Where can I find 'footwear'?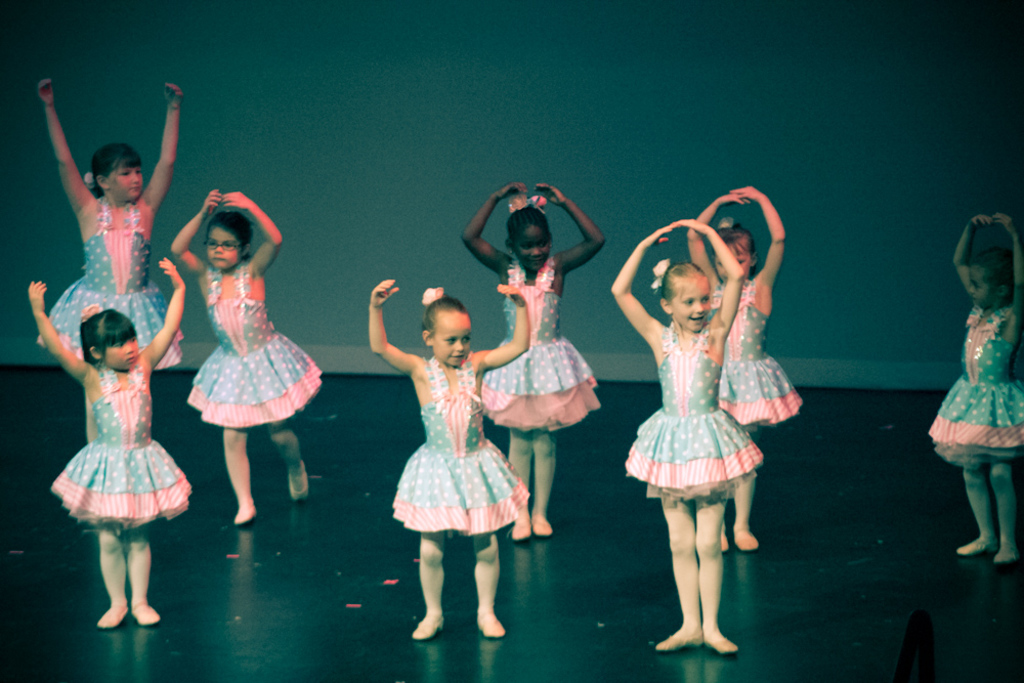
You can find it at rect(721, 530, 731, 554).
